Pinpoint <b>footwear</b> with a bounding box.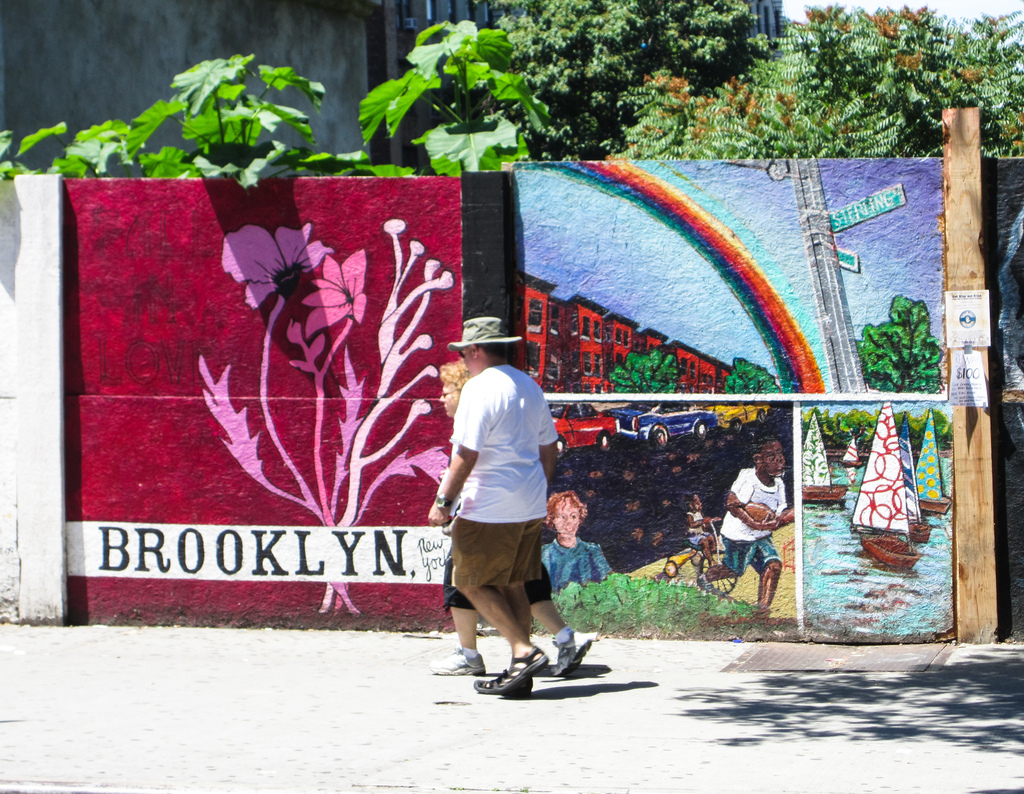
[559,635,590,681].
